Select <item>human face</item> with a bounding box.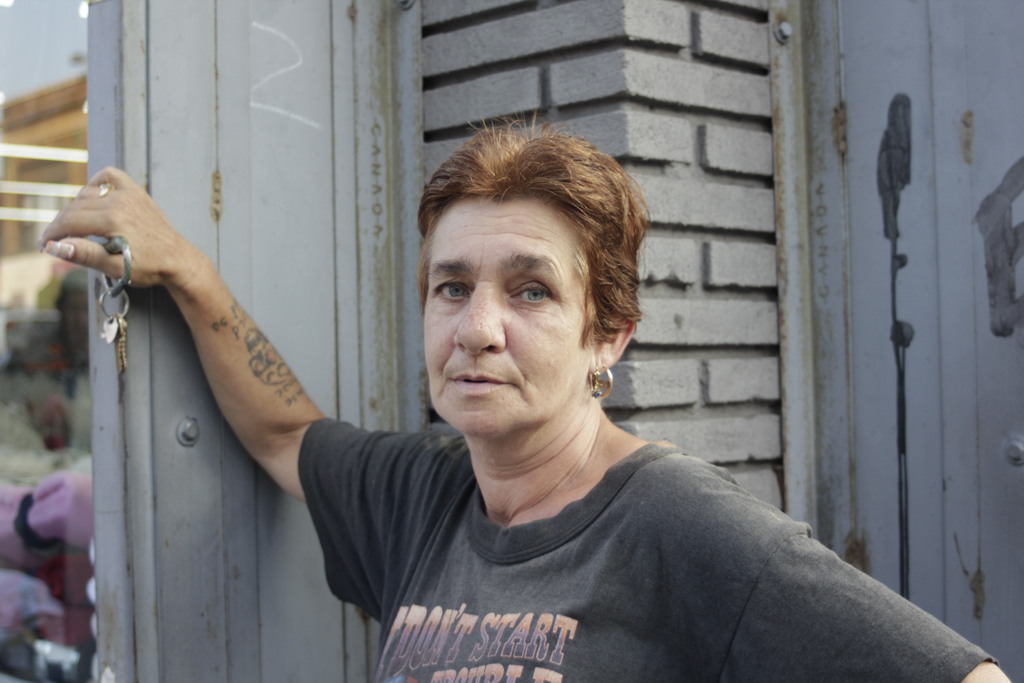
locate(422, 193, 591, 439).
